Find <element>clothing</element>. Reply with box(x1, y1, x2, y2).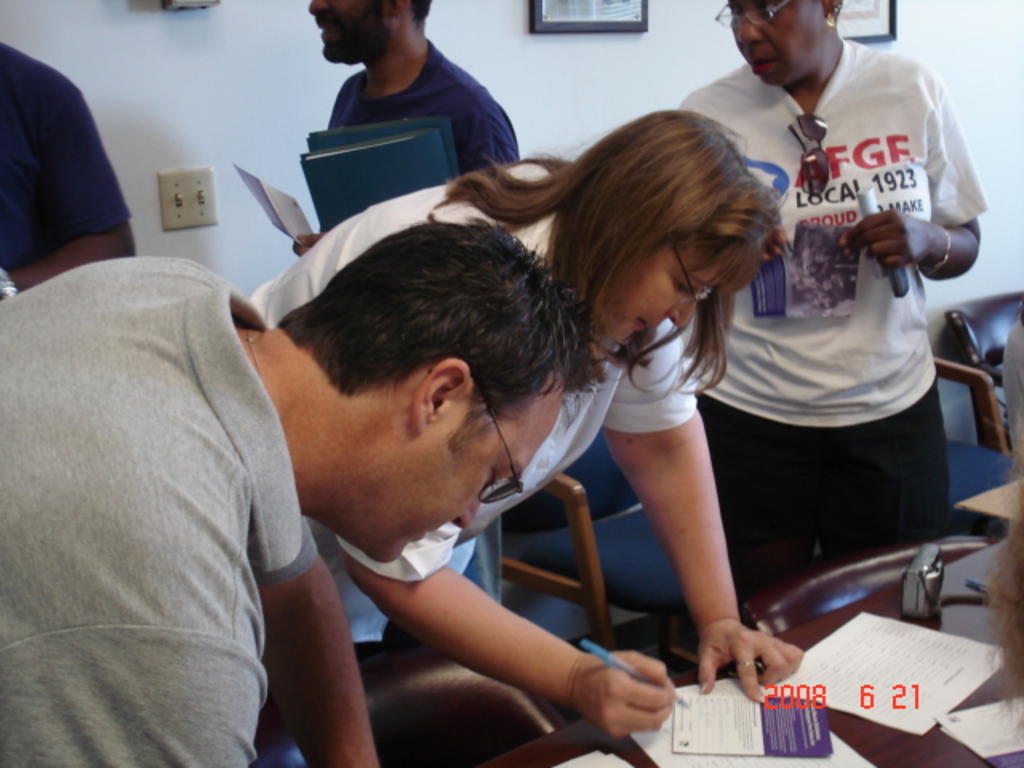
box(250, 157, 704, 680).
